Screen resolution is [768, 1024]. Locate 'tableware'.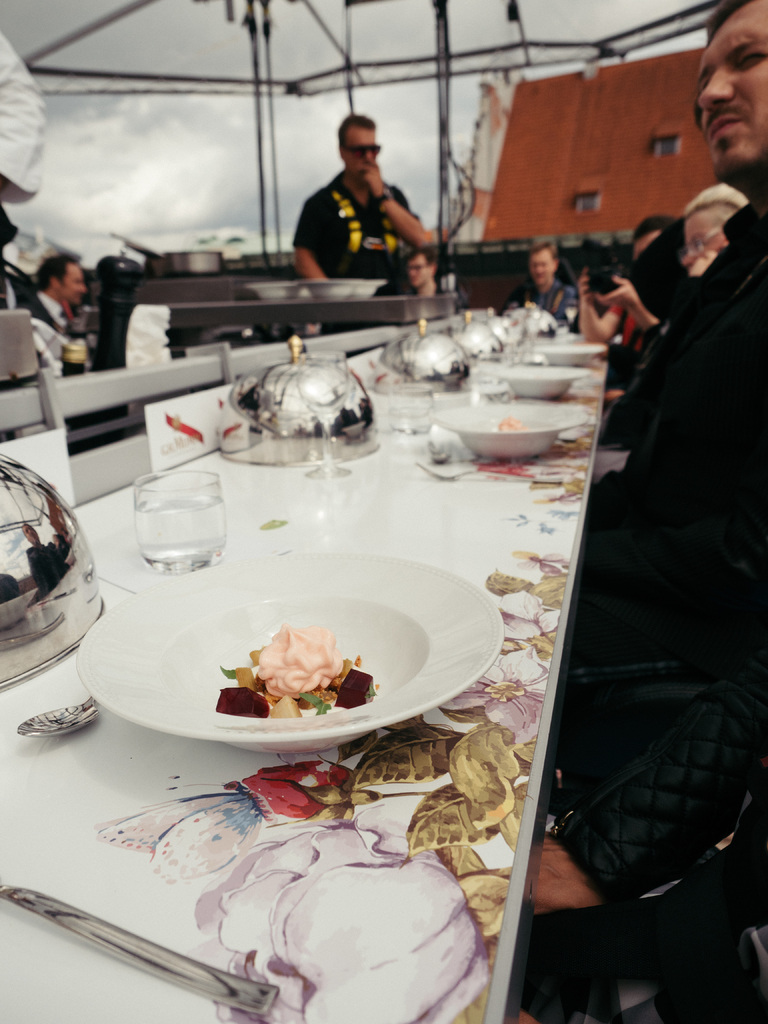
BBox(497, 366, 579, 397).
